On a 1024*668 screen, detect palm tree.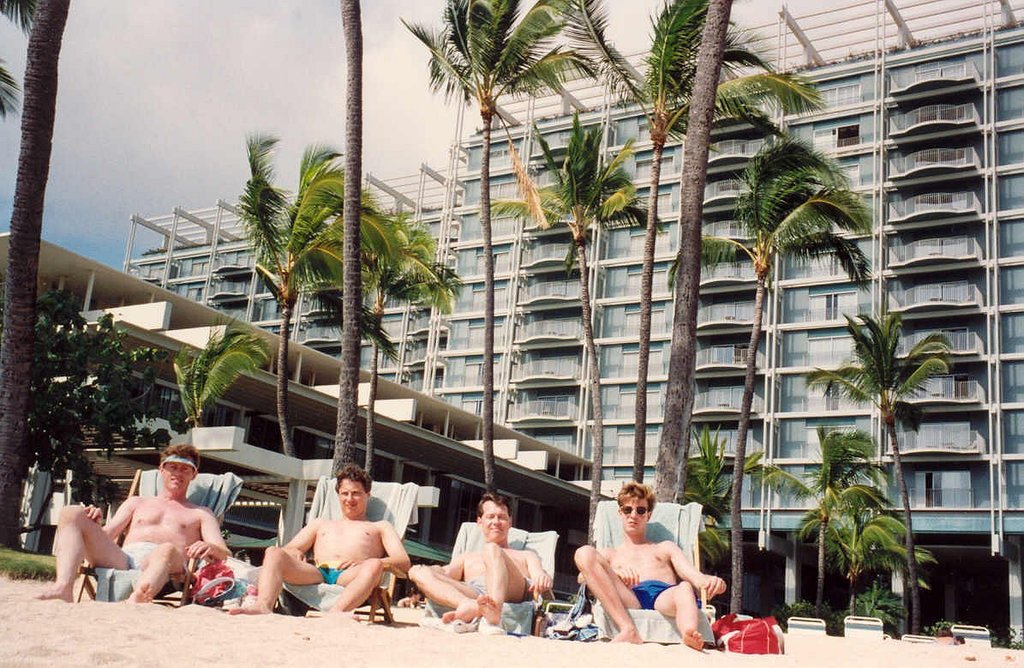
<region>781, 427, 872, 625</region>.
